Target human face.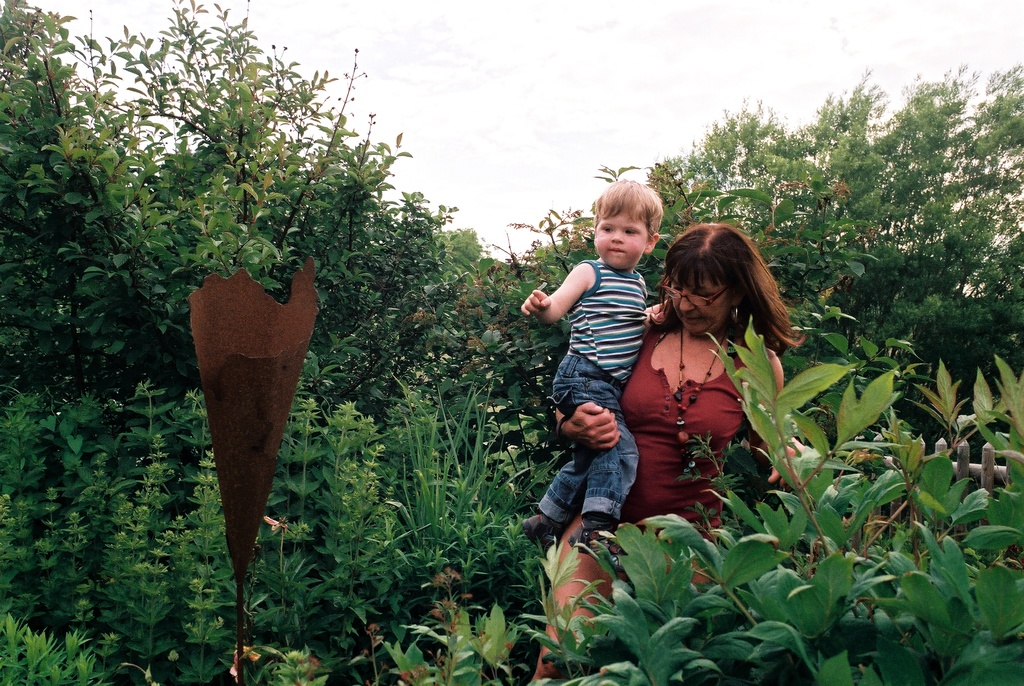
Target region: (671, 276, 732, 336).
